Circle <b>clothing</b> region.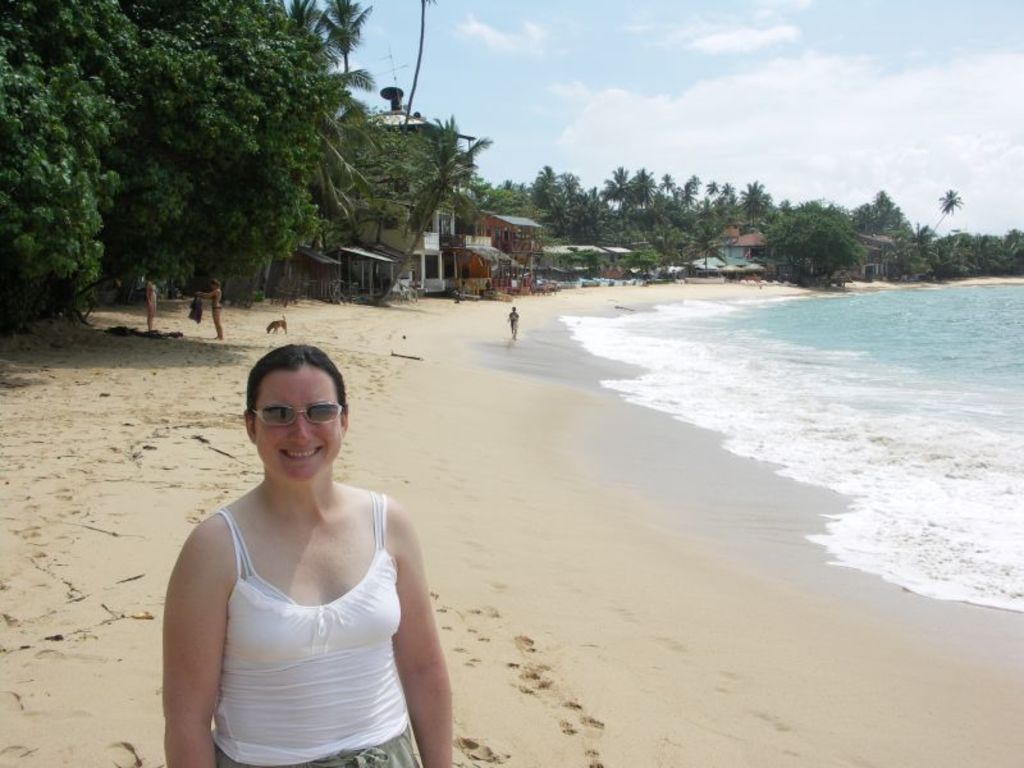
Region: pyautogui.locateOnScreen(210, 303, 225, 314).
